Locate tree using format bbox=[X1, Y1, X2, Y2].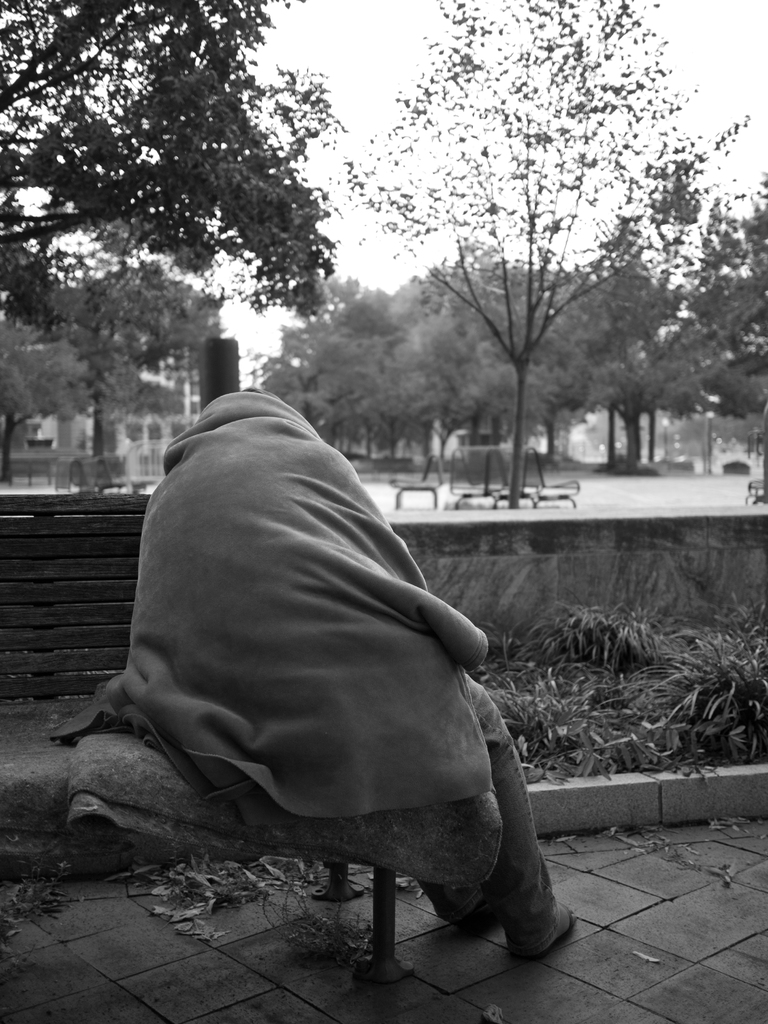
bbox=[0, 0, 338, 344].
